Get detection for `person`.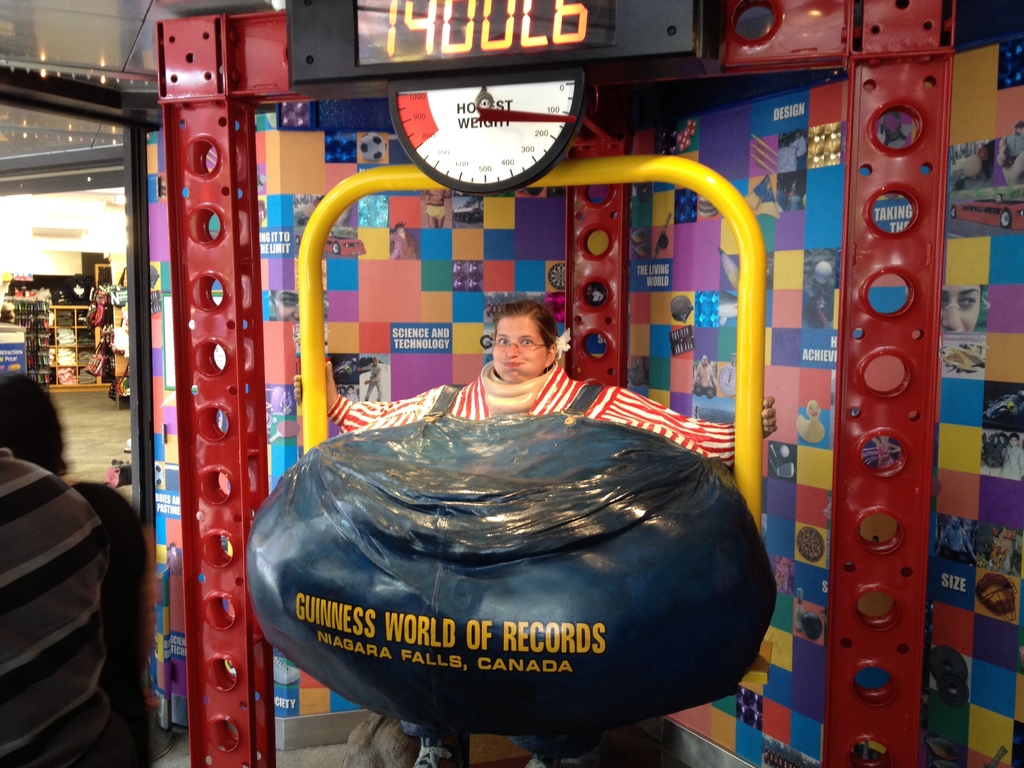
Detection: box(773, 138, 800, 172).
